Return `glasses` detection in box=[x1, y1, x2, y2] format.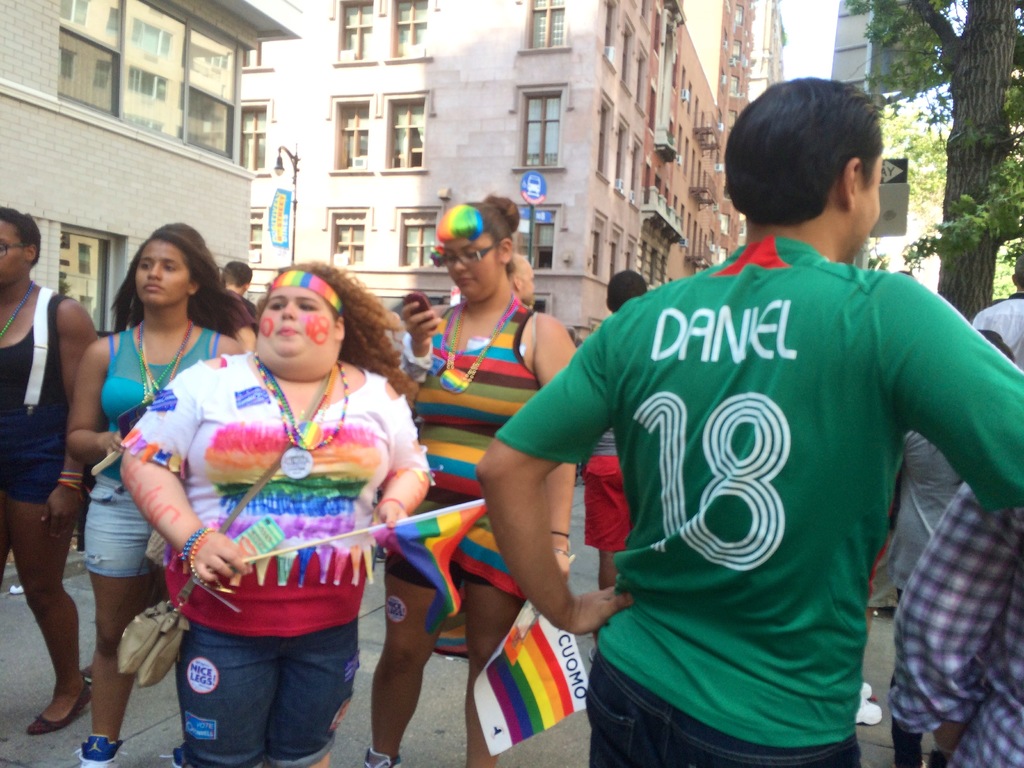
box=[440, 246, 493, 264].
